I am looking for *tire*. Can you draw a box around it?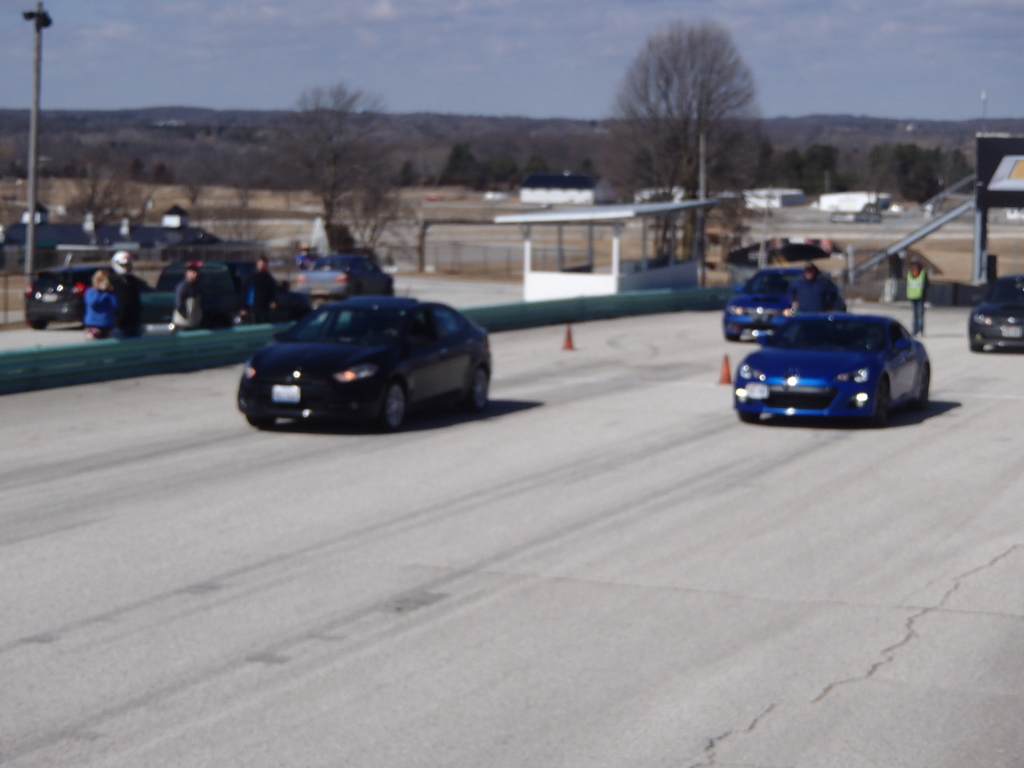
Sure, the bounding box is [left=381, top=382, right=409, bottom=431].
